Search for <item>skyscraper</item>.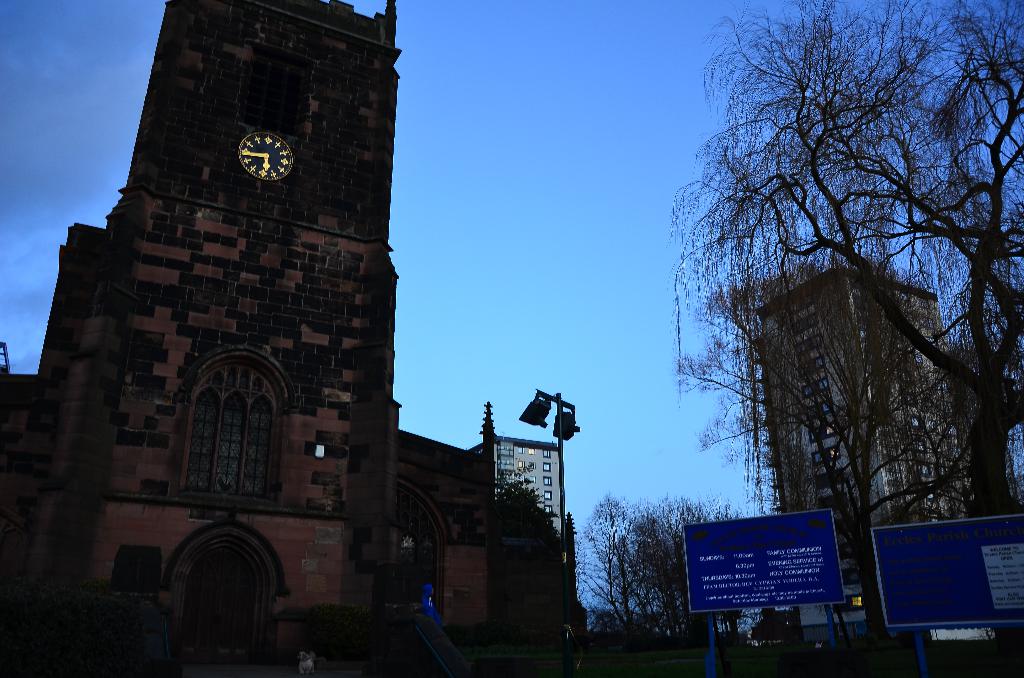
Found at (left=744, top=252, right=988, bottom=579).
